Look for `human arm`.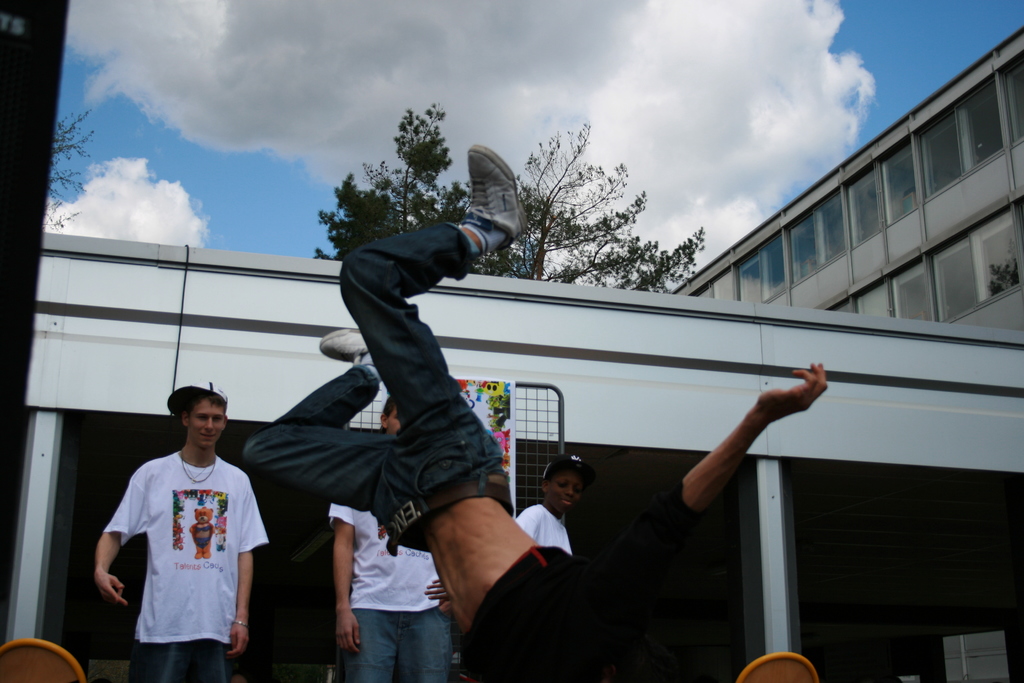
Found: {"left": 224, "top": 478, "right": 269, "bottom": 650}.
